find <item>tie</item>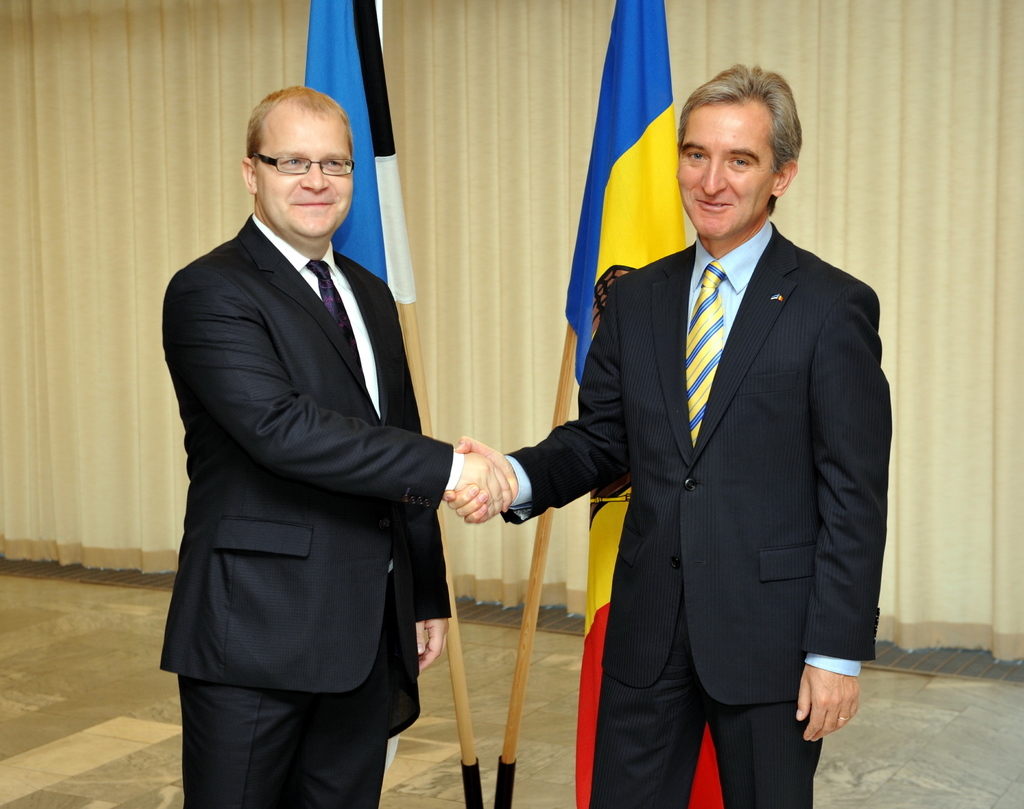
<region>308, 256, 368, 396</region>
